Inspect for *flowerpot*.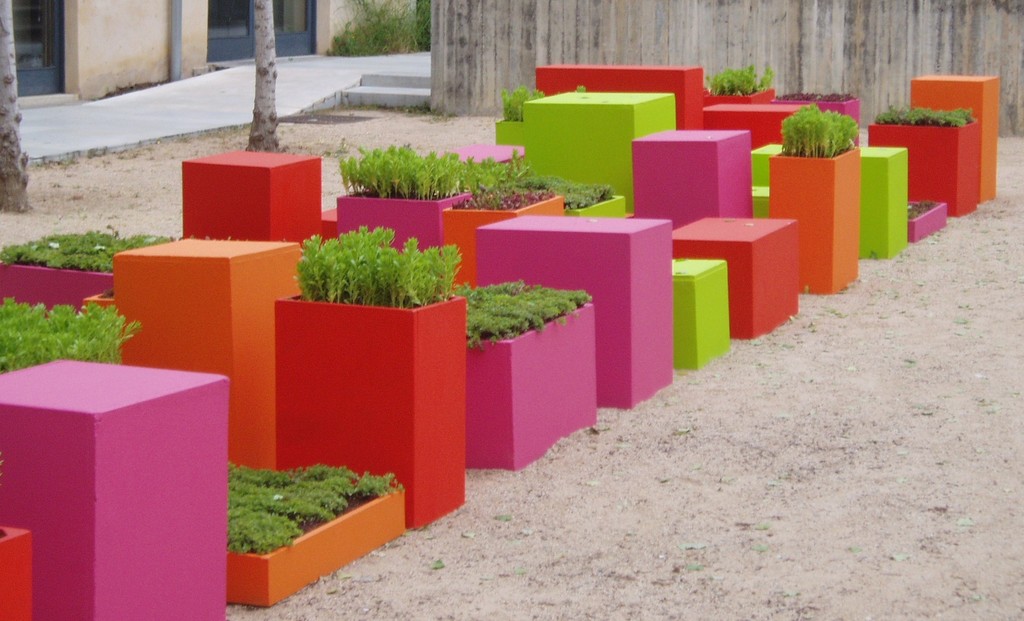
Inspection: detection(465, 299, 595, 470).
